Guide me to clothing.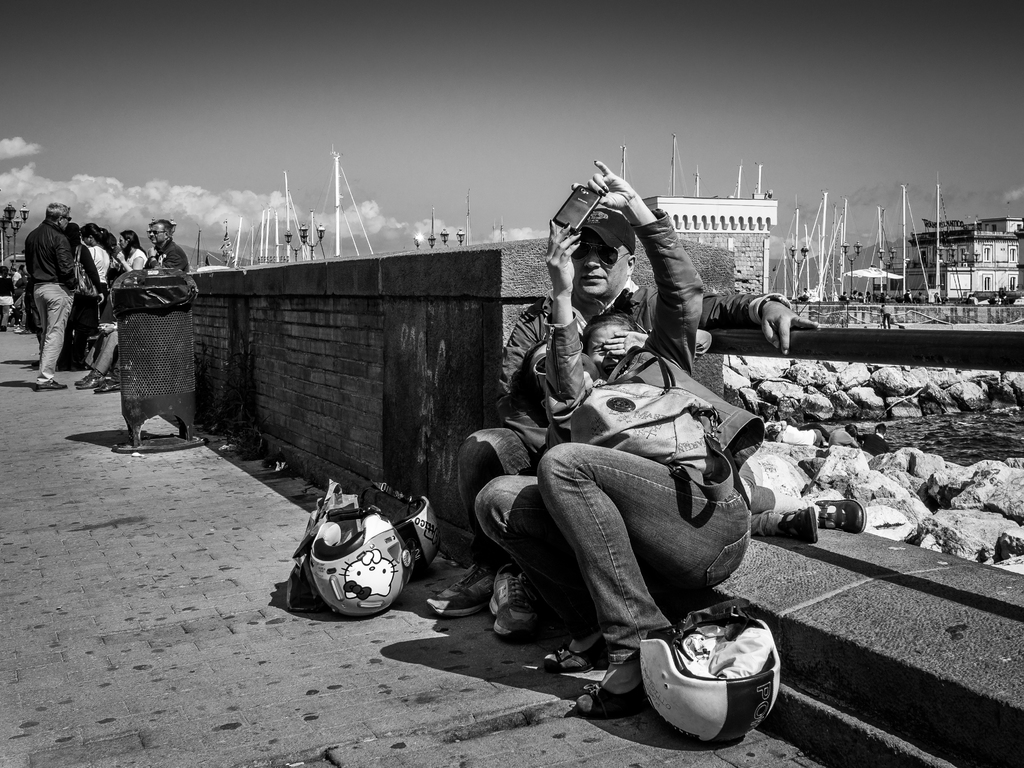
Guidance: l=0, t=275, r=15, b=331.
